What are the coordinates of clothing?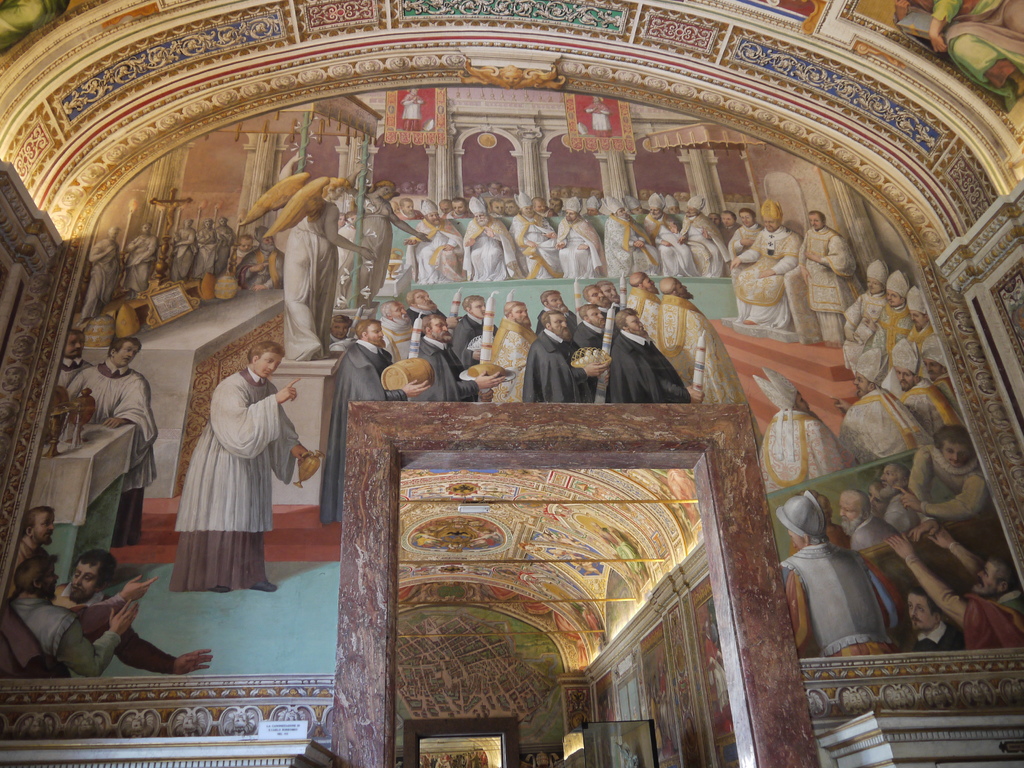
906:451:986:520.
